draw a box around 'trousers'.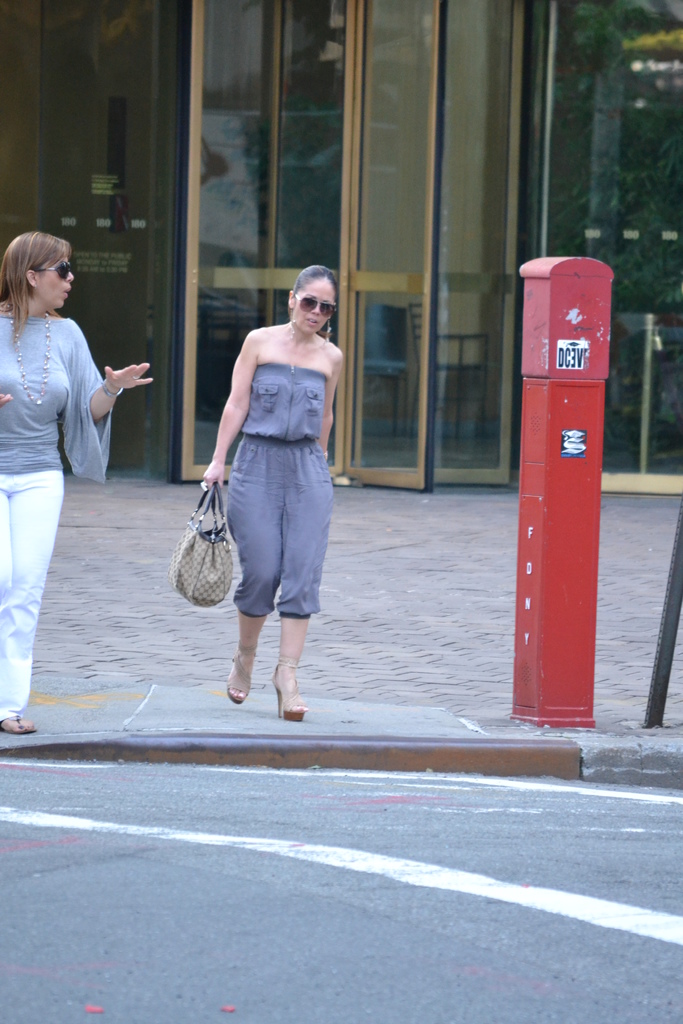
l=211, t=447, r=332, b=652.
